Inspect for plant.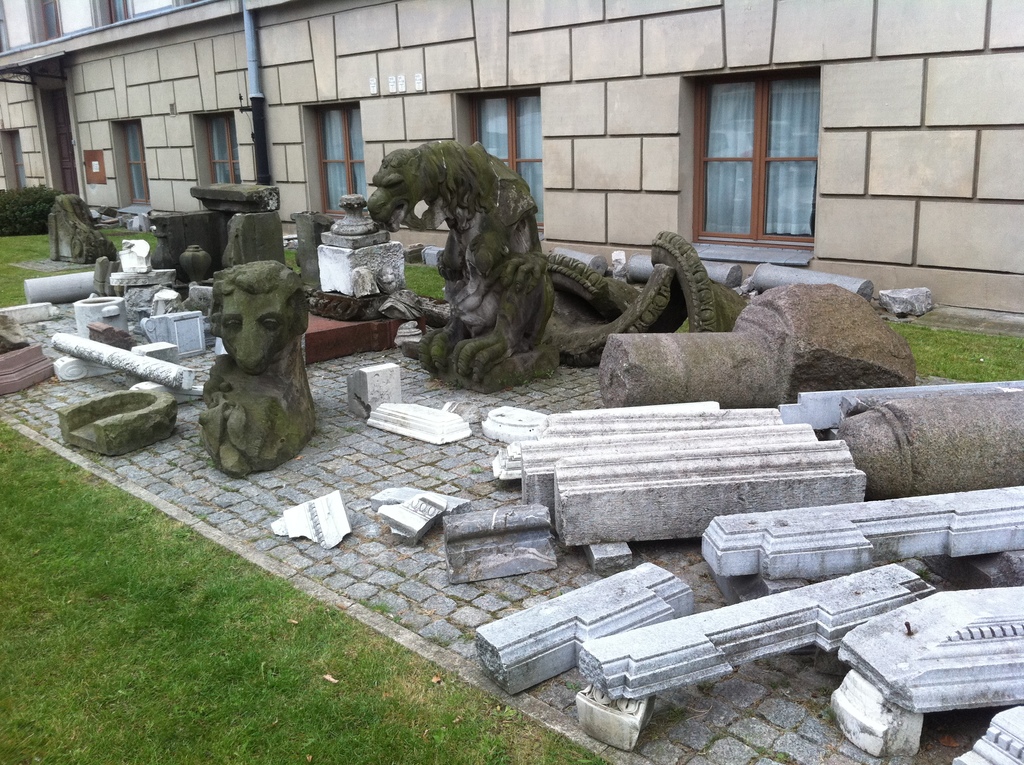
Inspection: x1=564, y1=679, x2=581, y2=692.
